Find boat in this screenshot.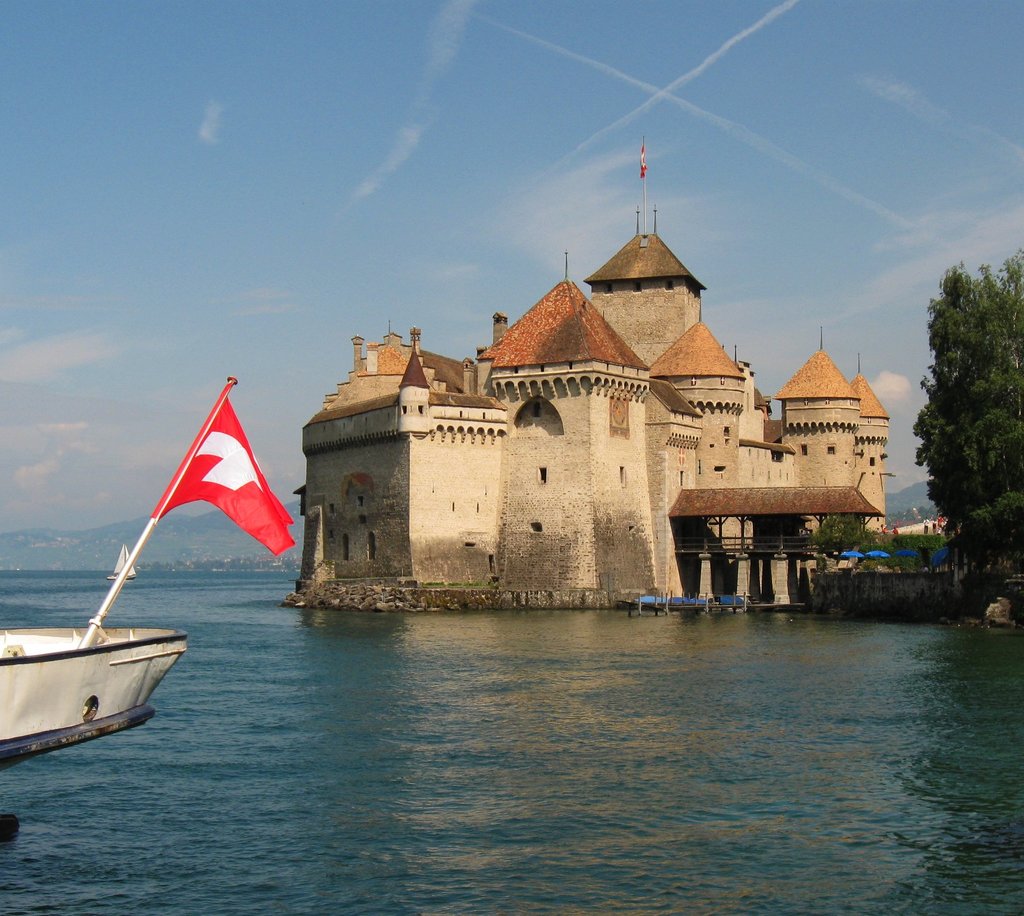
The bounding box for boat is (left=4, top=613, right=189, bottom=739).
